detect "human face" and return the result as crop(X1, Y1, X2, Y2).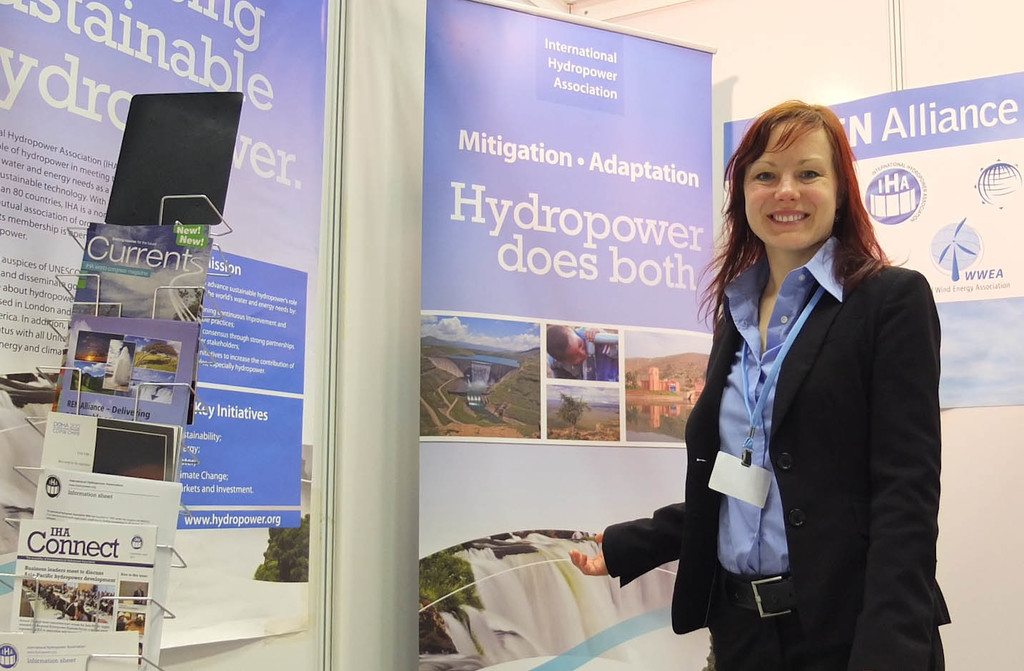
crop(739, 119, 836, 248).
